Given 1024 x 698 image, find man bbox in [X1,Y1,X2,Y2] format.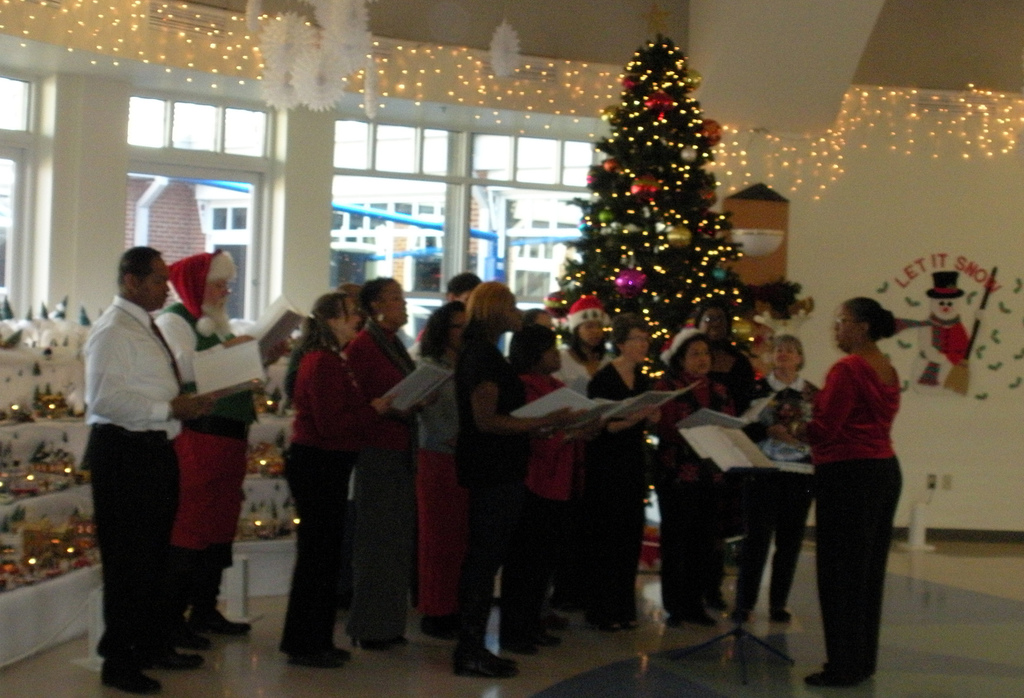
[152,251,292,652].
